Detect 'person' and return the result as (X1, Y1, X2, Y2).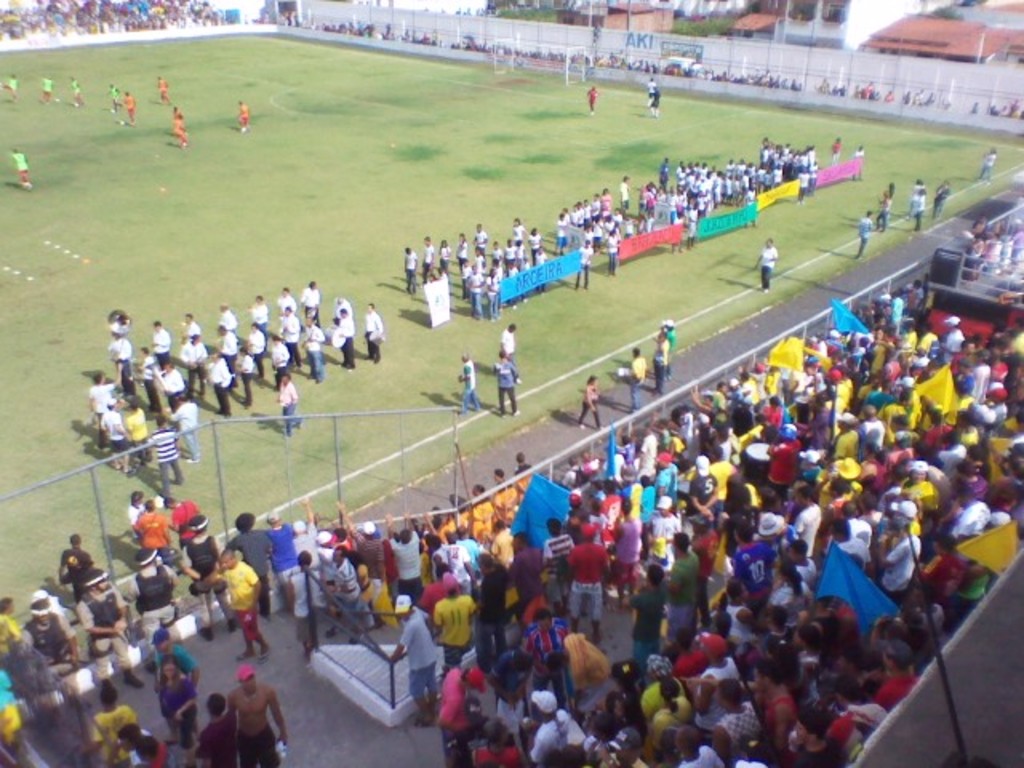
(502, 214, 523, 246).
